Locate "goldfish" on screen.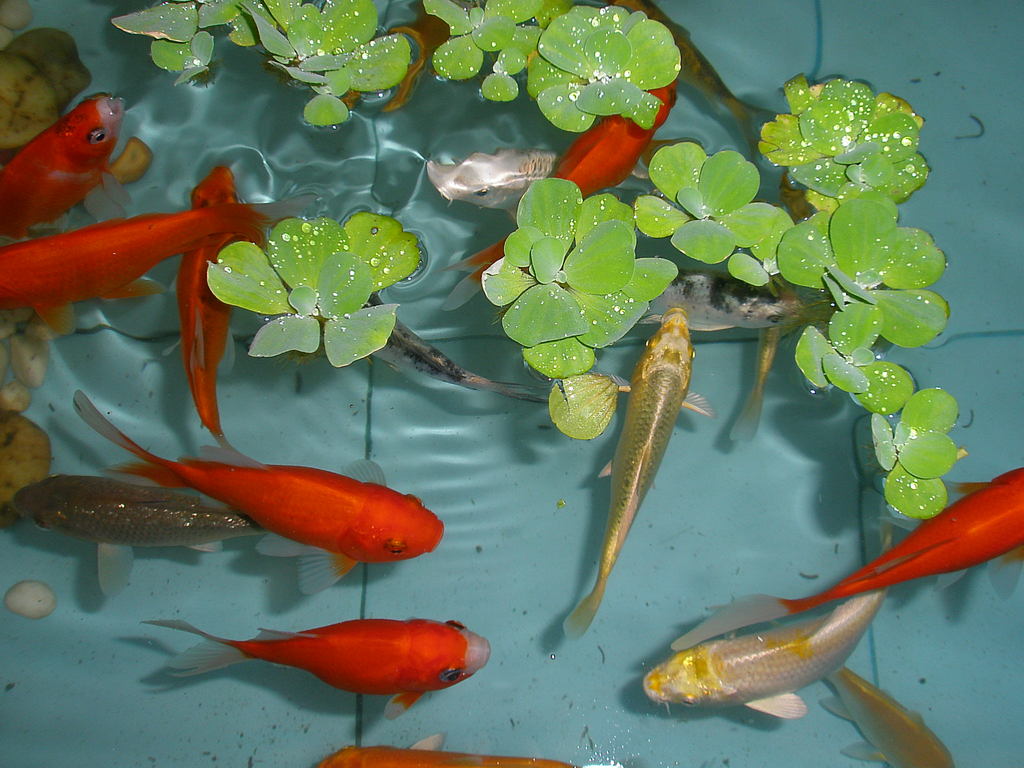
On screen at Rect(77, 396, 451, 584).
